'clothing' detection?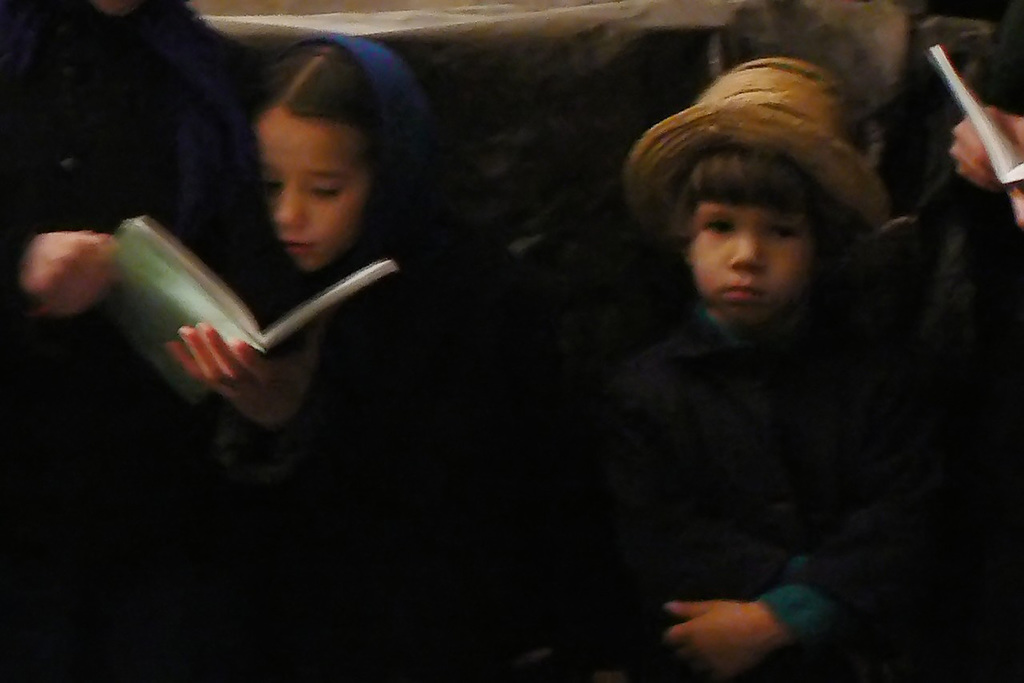
269/32/467/584
